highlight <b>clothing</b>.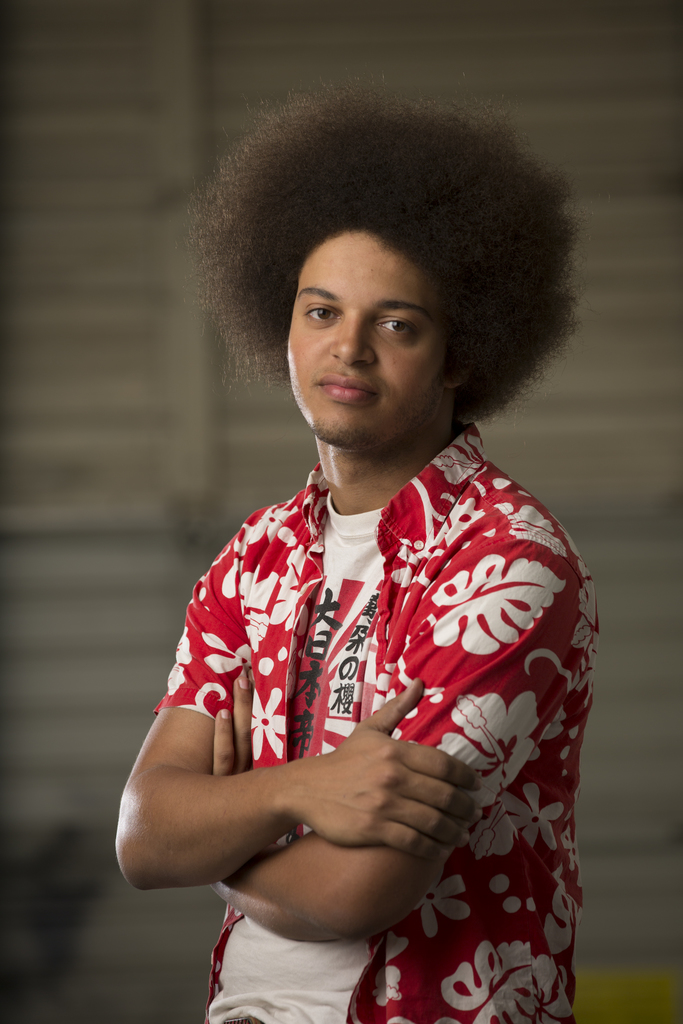
Highlighted region: (x1=147, y1=405, x2=583, y2=988).
